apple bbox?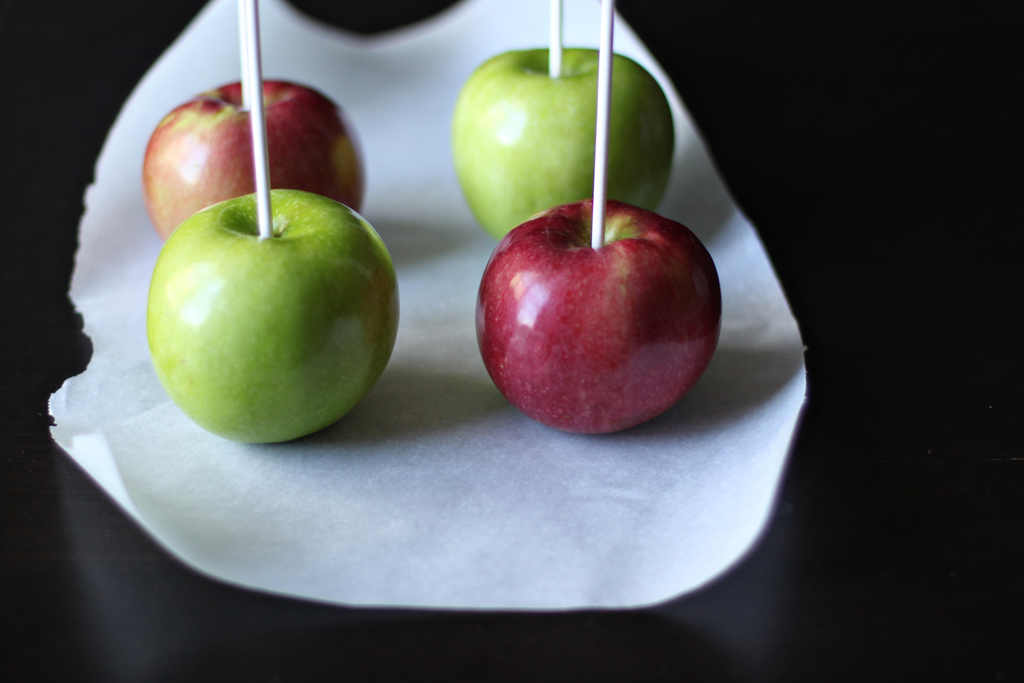
rect(142, 77, 361, 244)
